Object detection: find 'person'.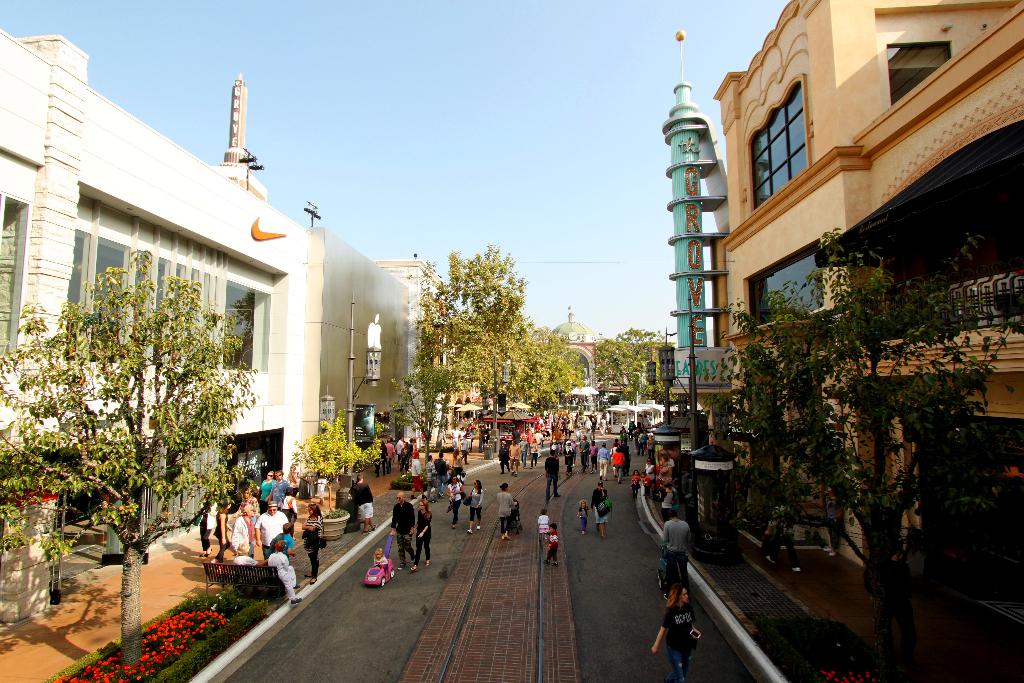
crop(390, 493, 415, 567).
